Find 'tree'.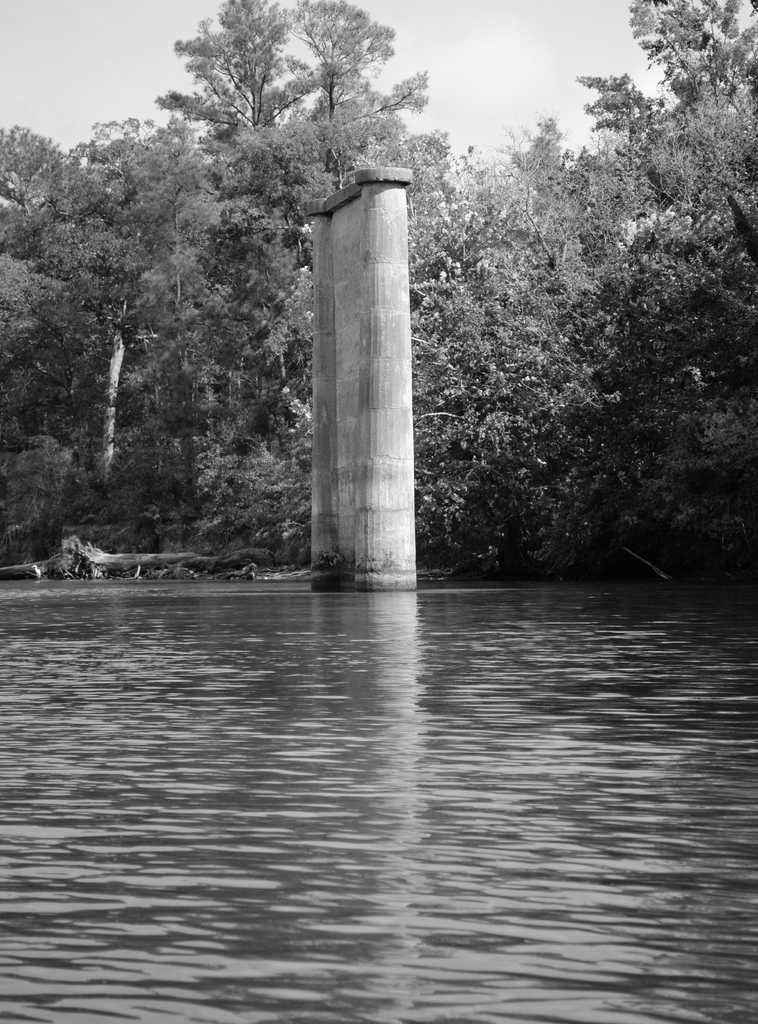
box(565, 0, 754, 360).
